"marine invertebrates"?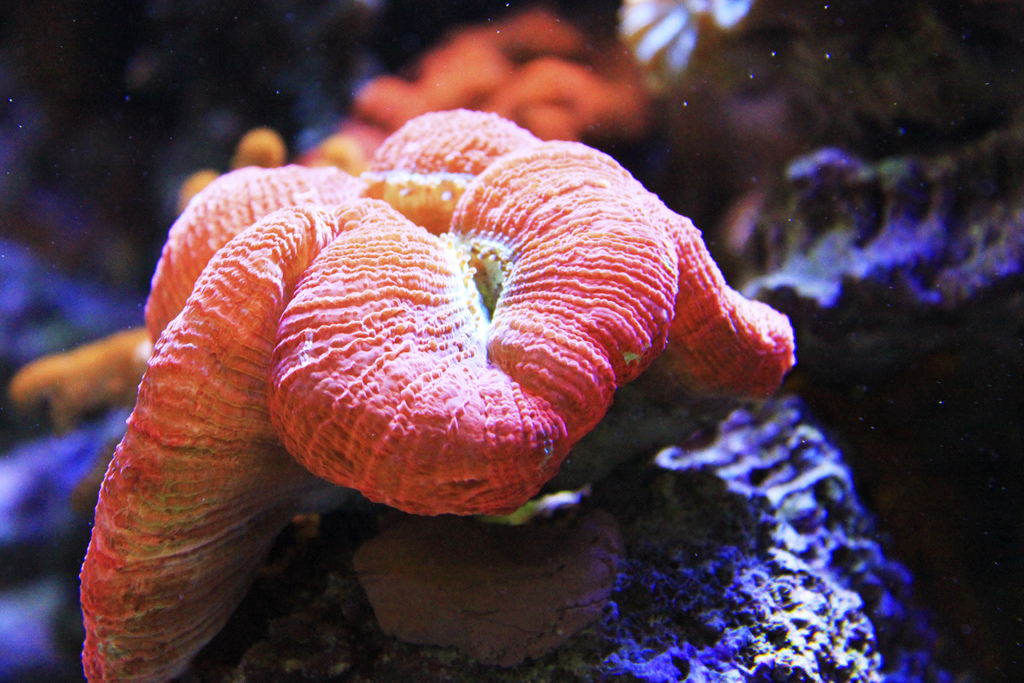
BBox(587, 0, 1023, 311)
